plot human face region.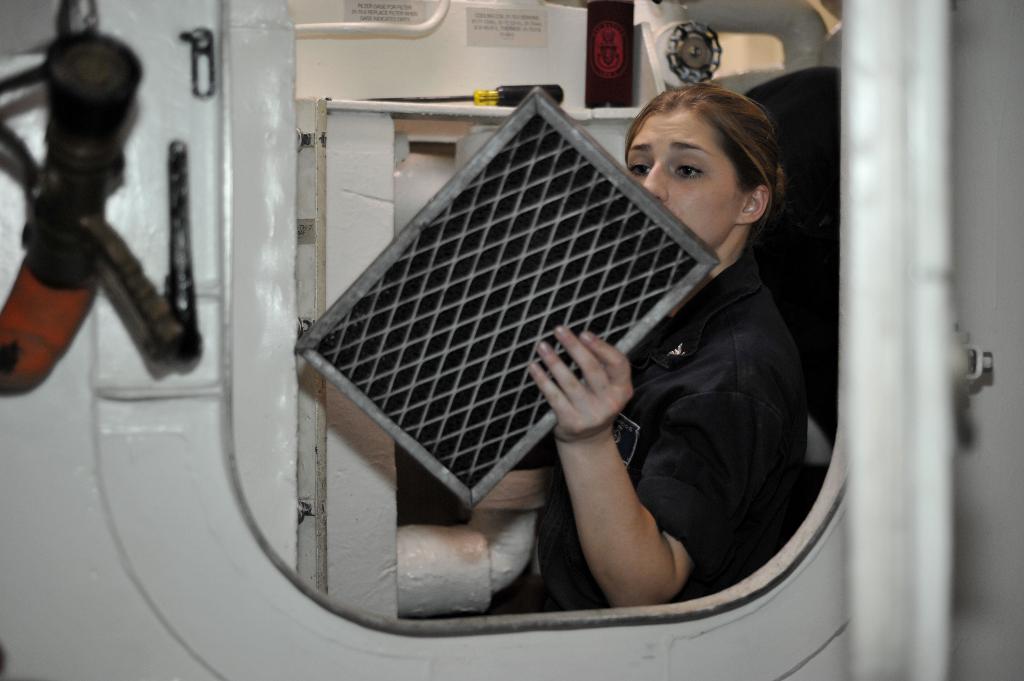
Plotted at [621,108,737,250].
